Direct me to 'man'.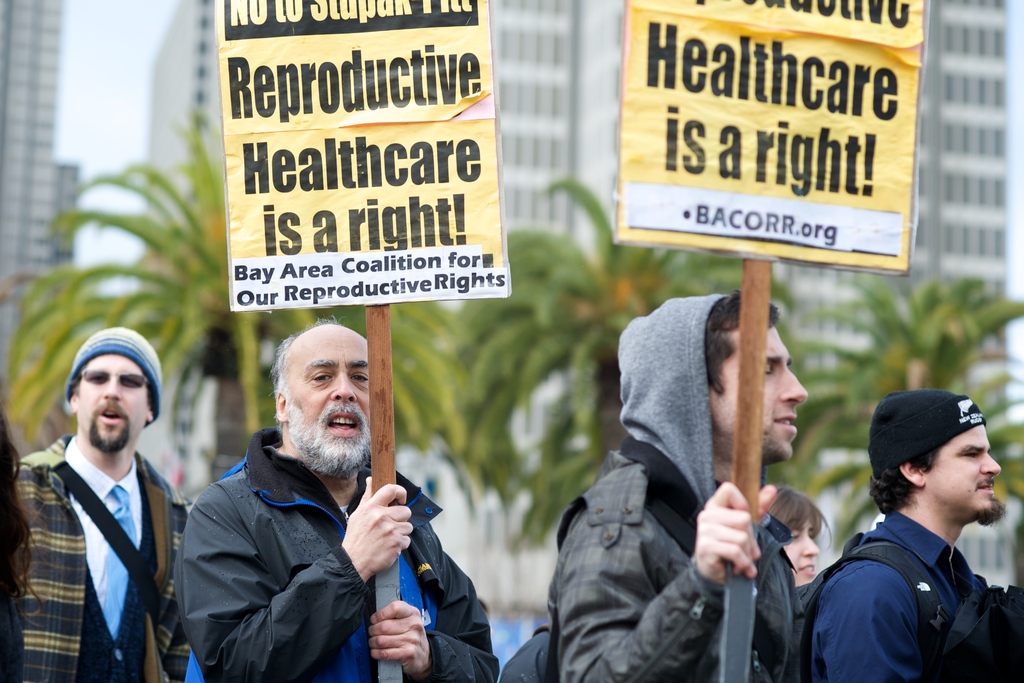
Direction: (803, 386, 1023, 682).
